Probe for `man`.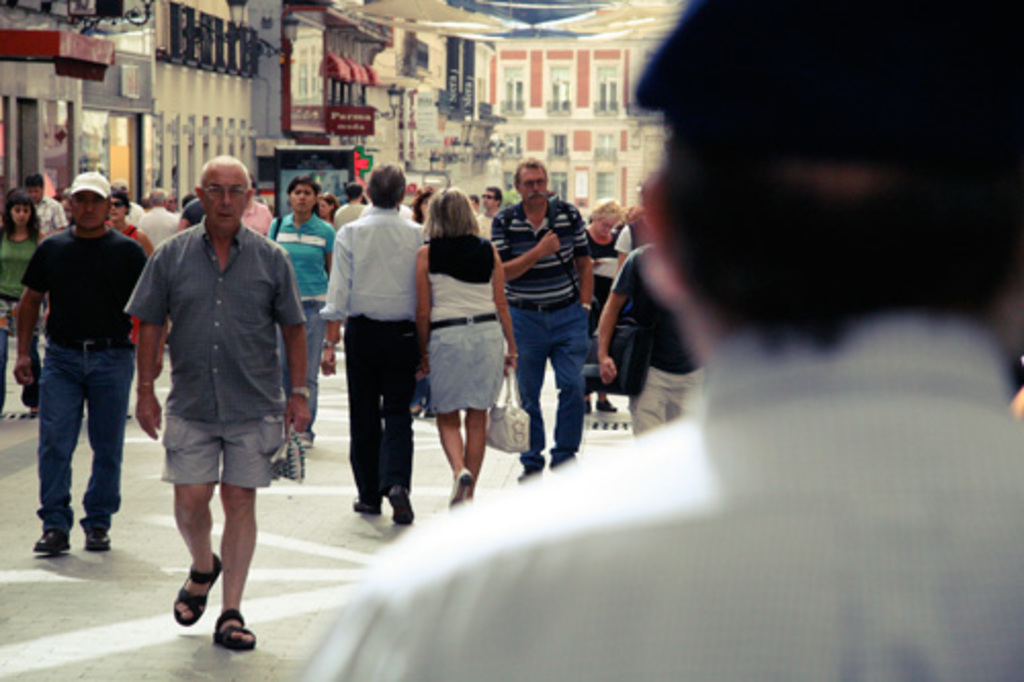
Probe result: bbox(492, 158, 600, 463).
